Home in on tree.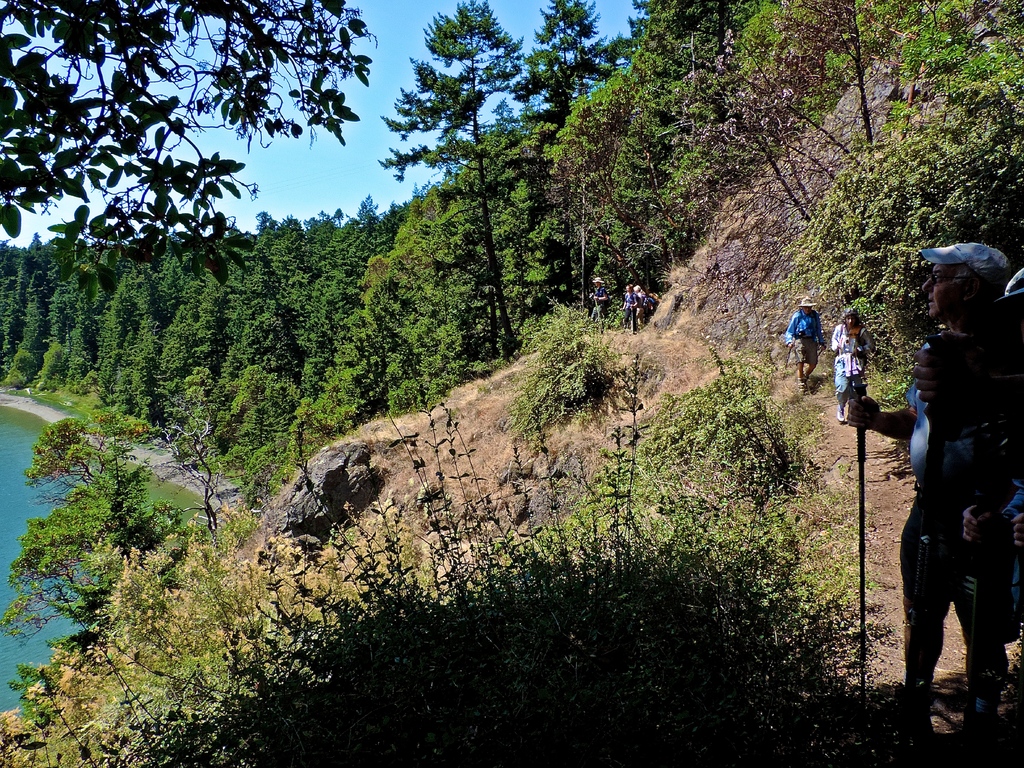
Homed in at l=360, t=35, r=596, b=404.
